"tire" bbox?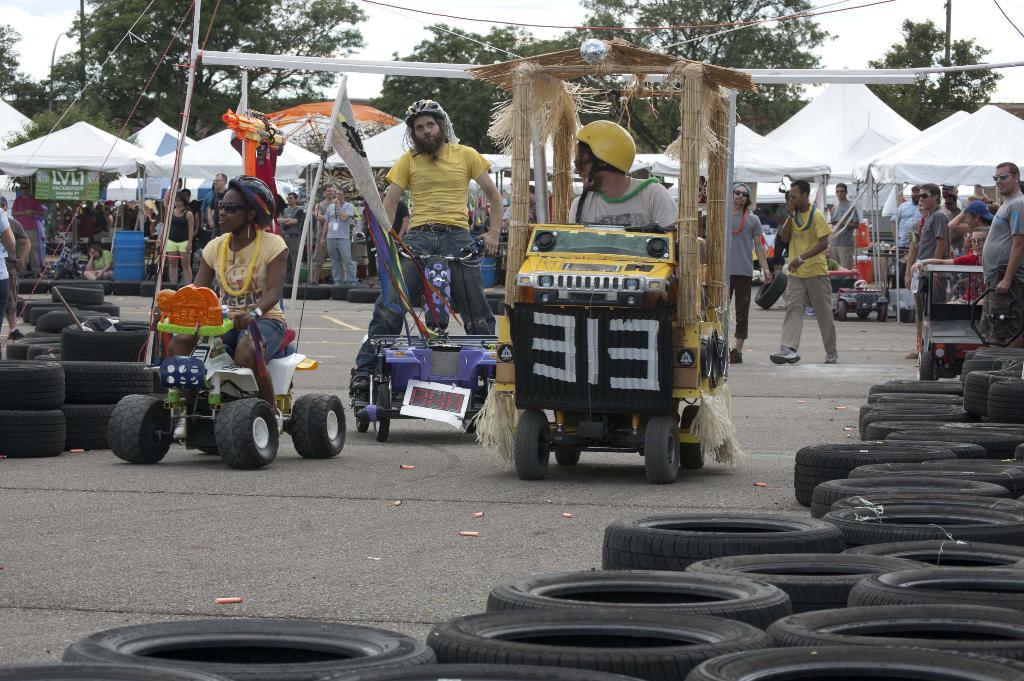
[24,300,47,319]
